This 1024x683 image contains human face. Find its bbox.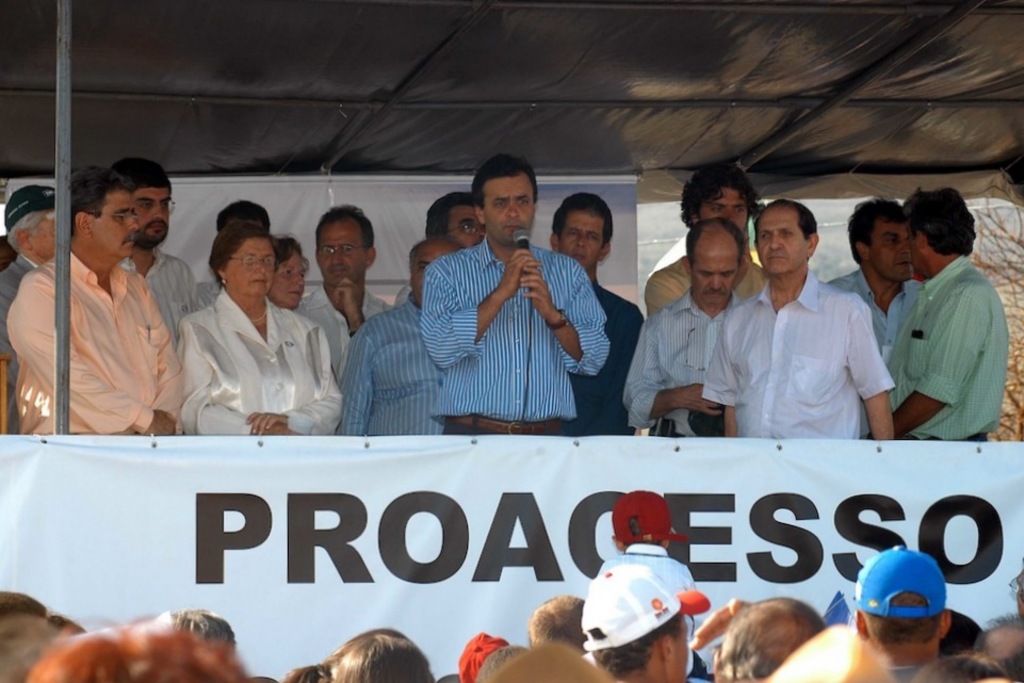
[x1=904, y1=221, x2=920, y2=277].
